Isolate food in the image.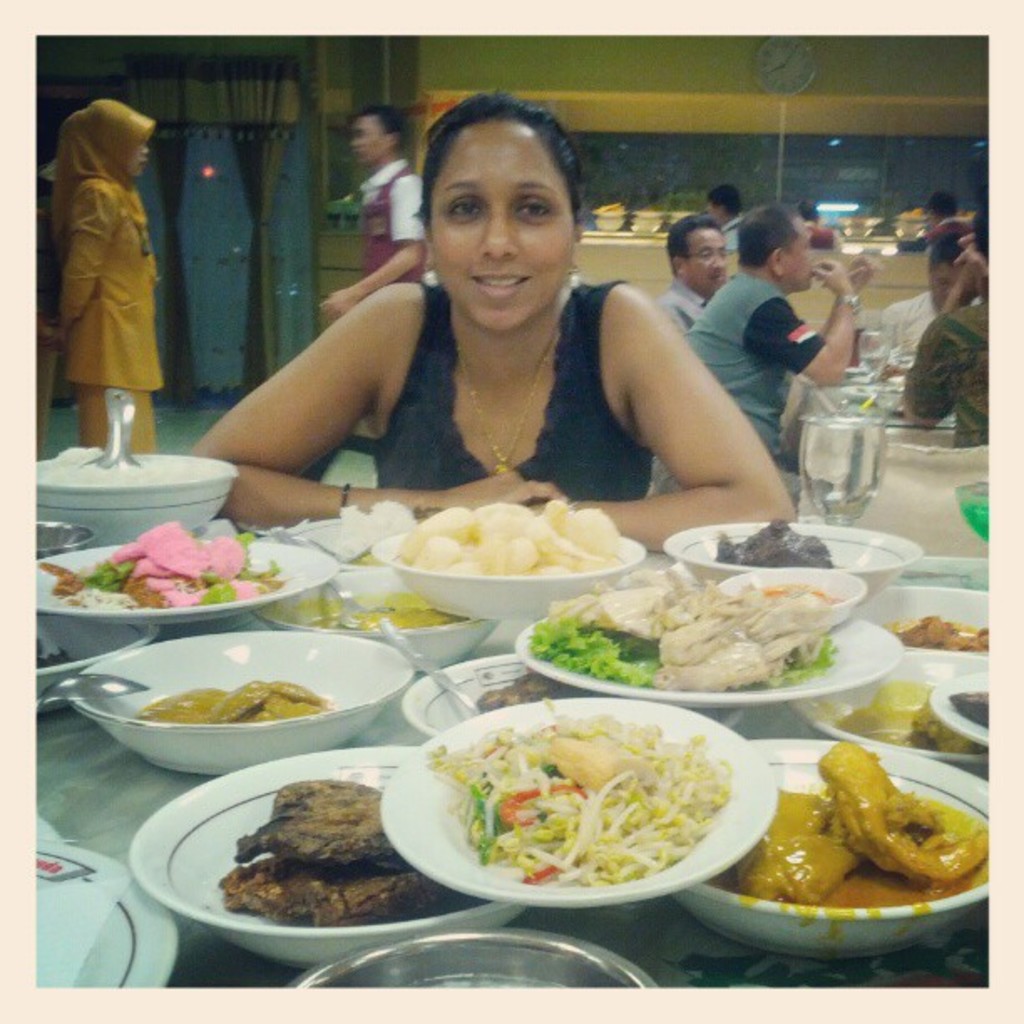
Isolated region: x1=218, y1=773, x2=477, y2=925.
